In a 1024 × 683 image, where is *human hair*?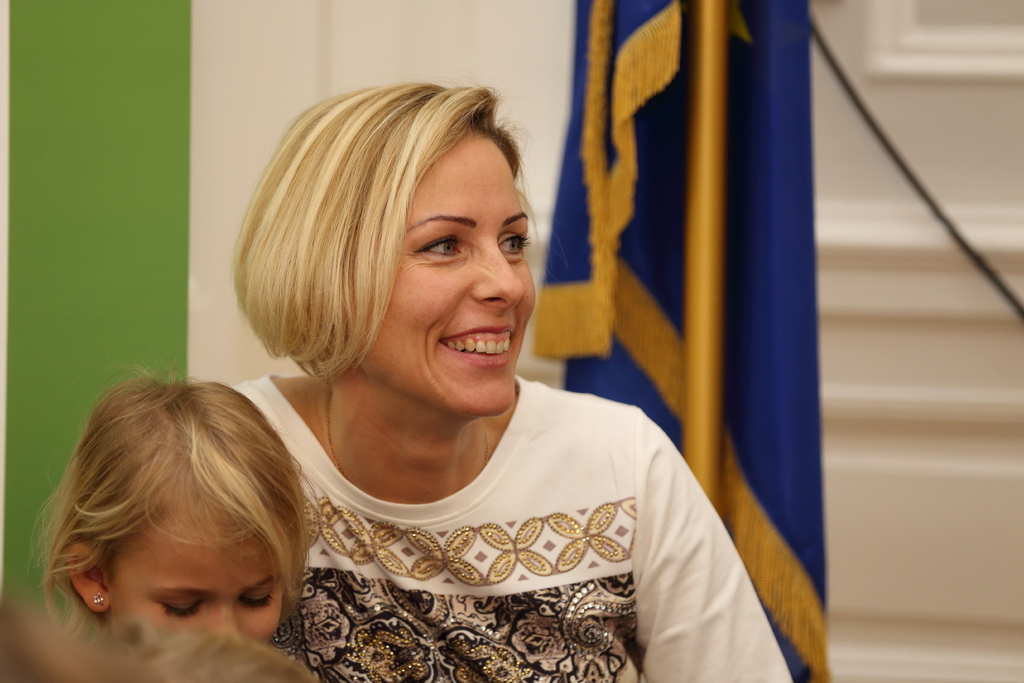
<box>24,352,328,642</box>.
